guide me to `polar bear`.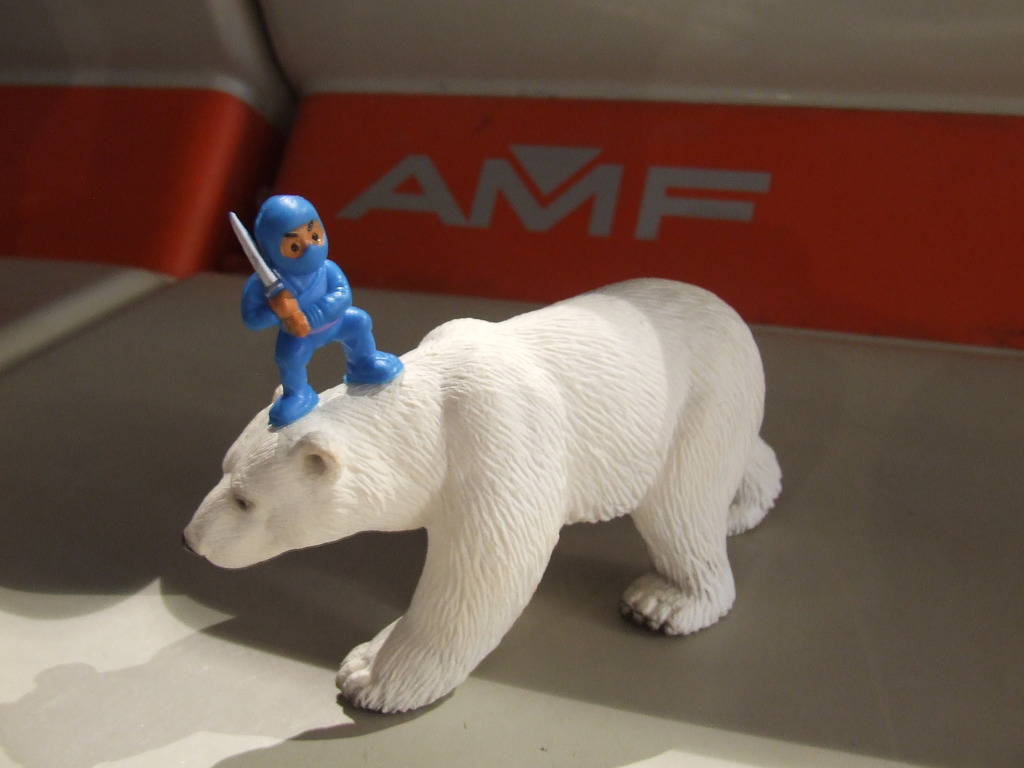
Guidance: BBox(179, 271, 787, 723).
